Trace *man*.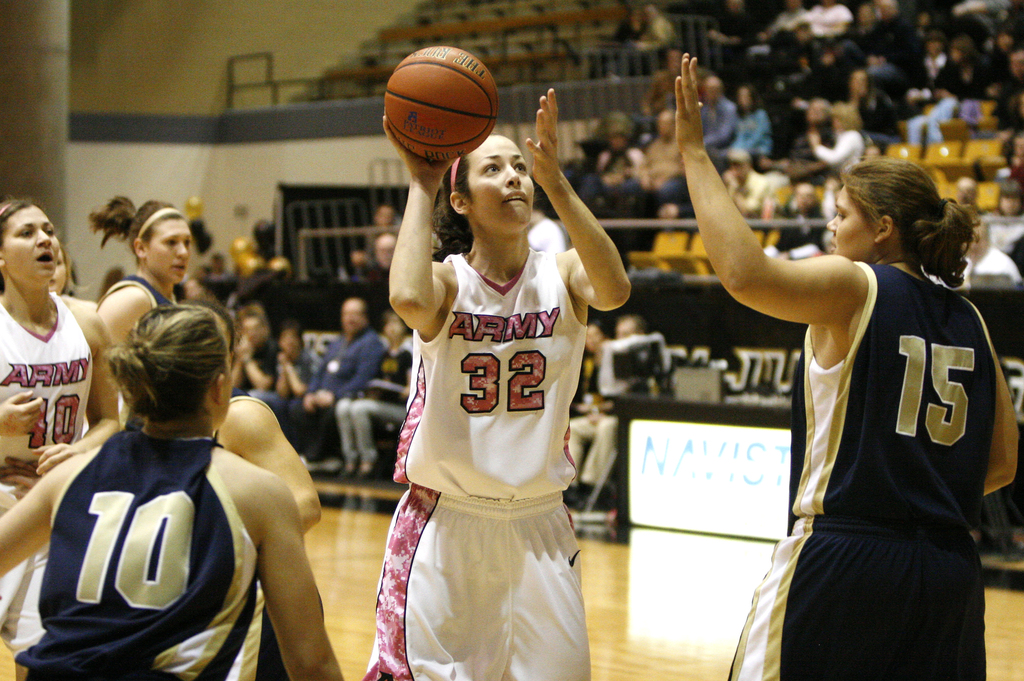
Traced to (left=695, top=71, right=736, bottom=154).
